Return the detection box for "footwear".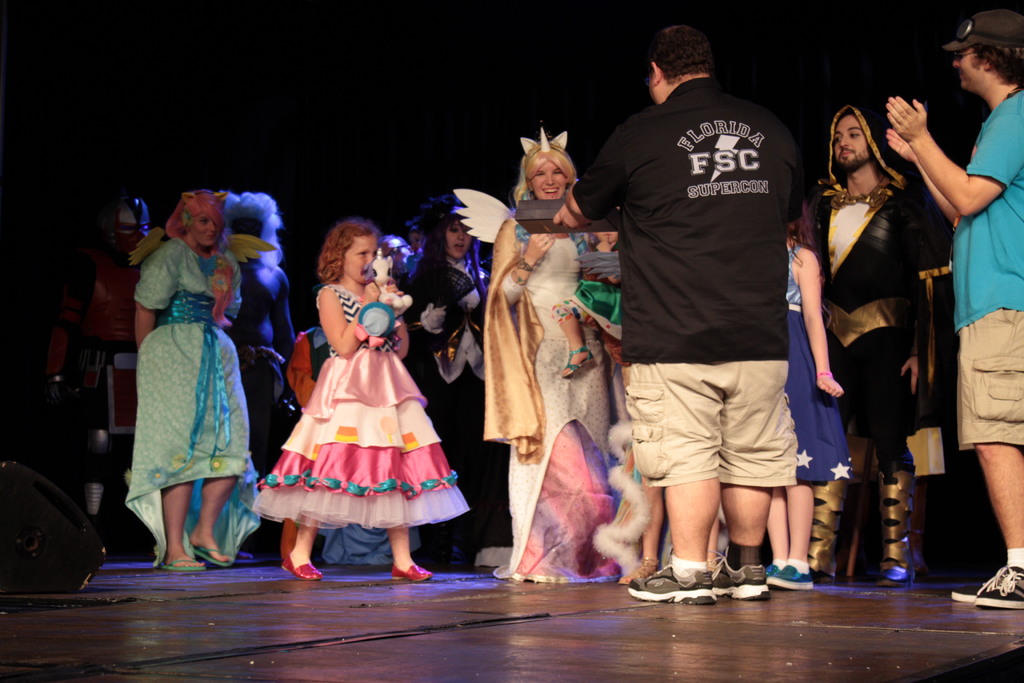
BBox(281, 557, 322, 584).
